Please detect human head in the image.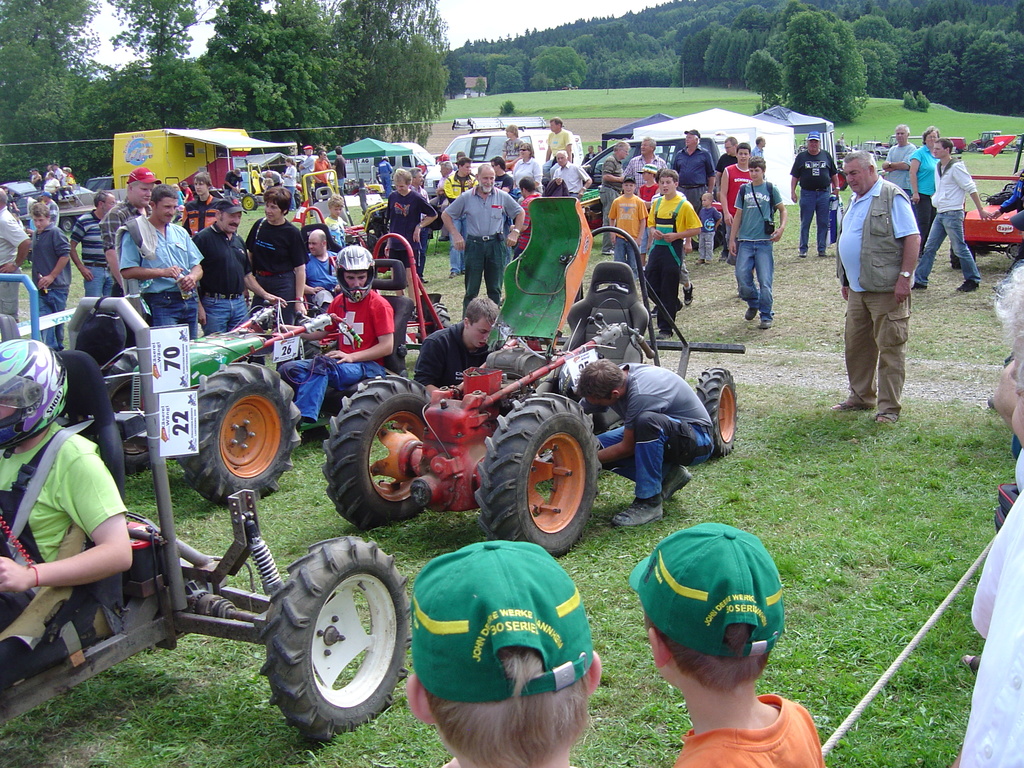
284, 156, 288, 168.
